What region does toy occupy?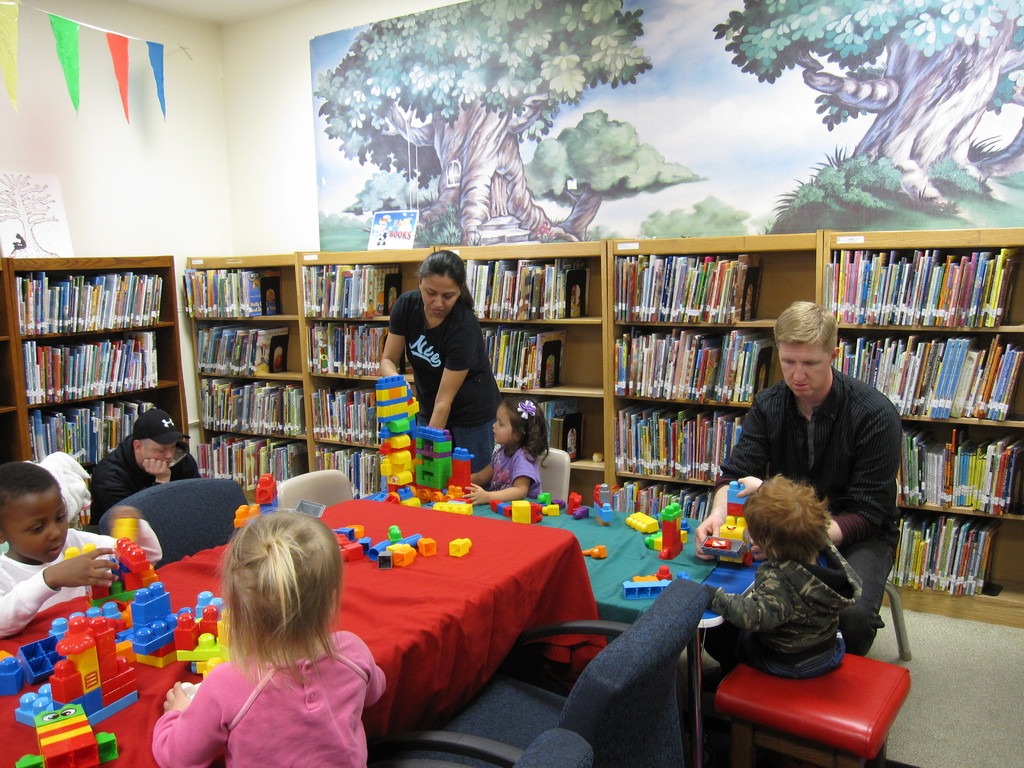
box(702, 479, 753, 566).
